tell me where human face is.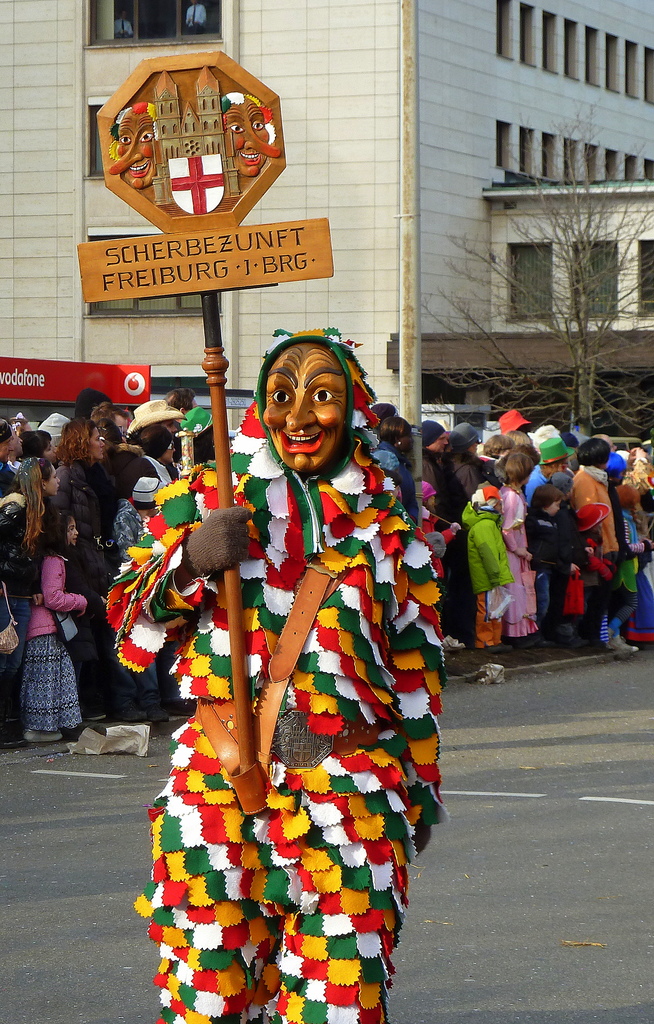
human face is at locate(4, 434, 14, 455).
